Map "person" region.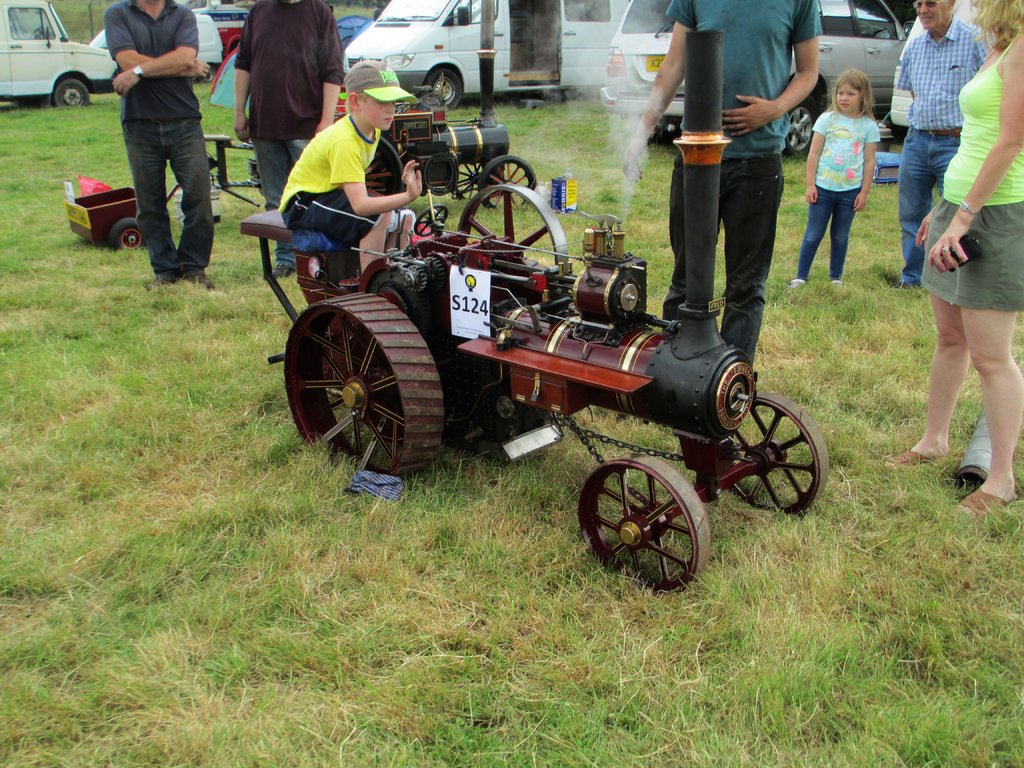
Mapped to [625, 0, 826, 389].
